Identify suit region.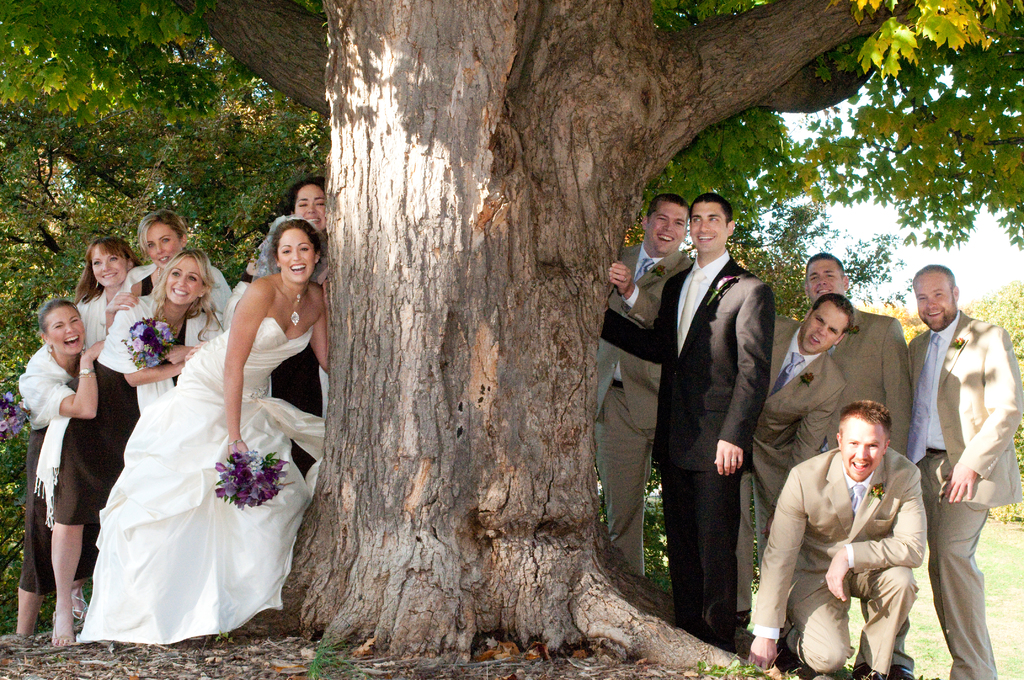
Region: 743/446/927/679.
